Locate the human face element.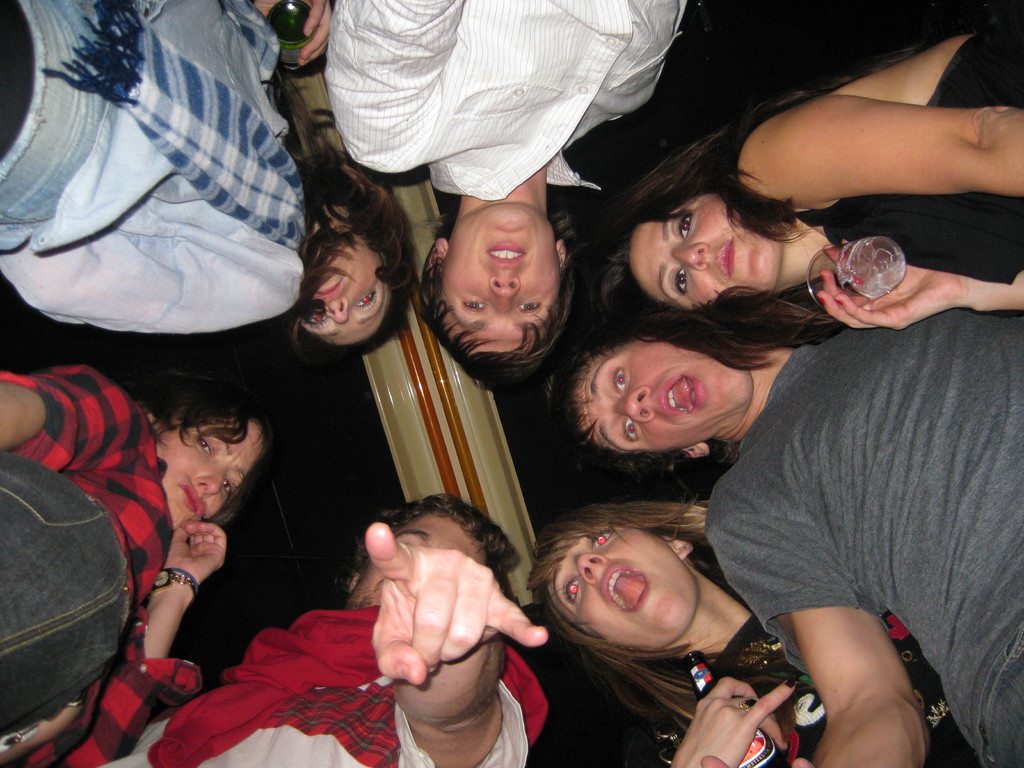
Element bbox: 349, 511, 490, 606.
